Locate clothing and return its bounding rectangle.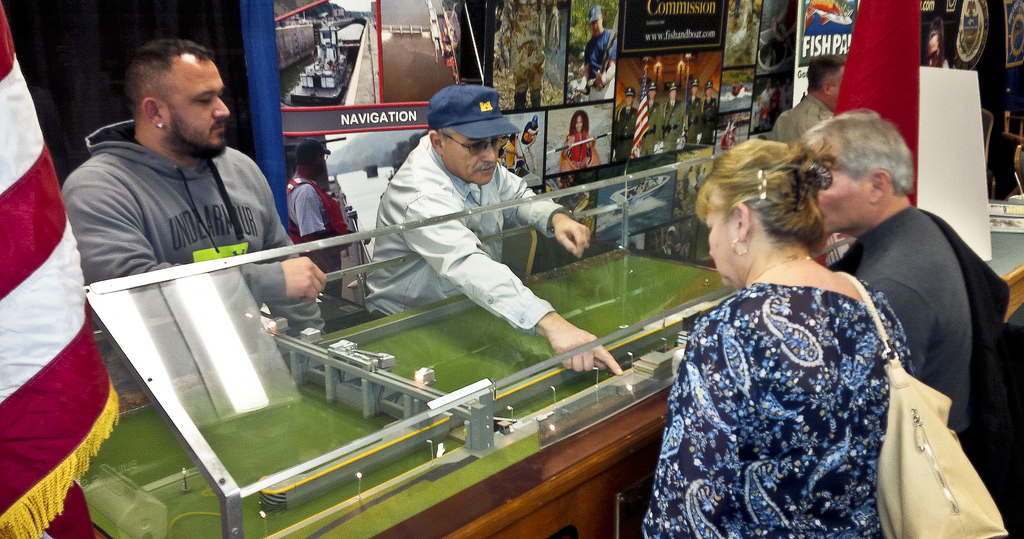
286, 172, 344, 300.
